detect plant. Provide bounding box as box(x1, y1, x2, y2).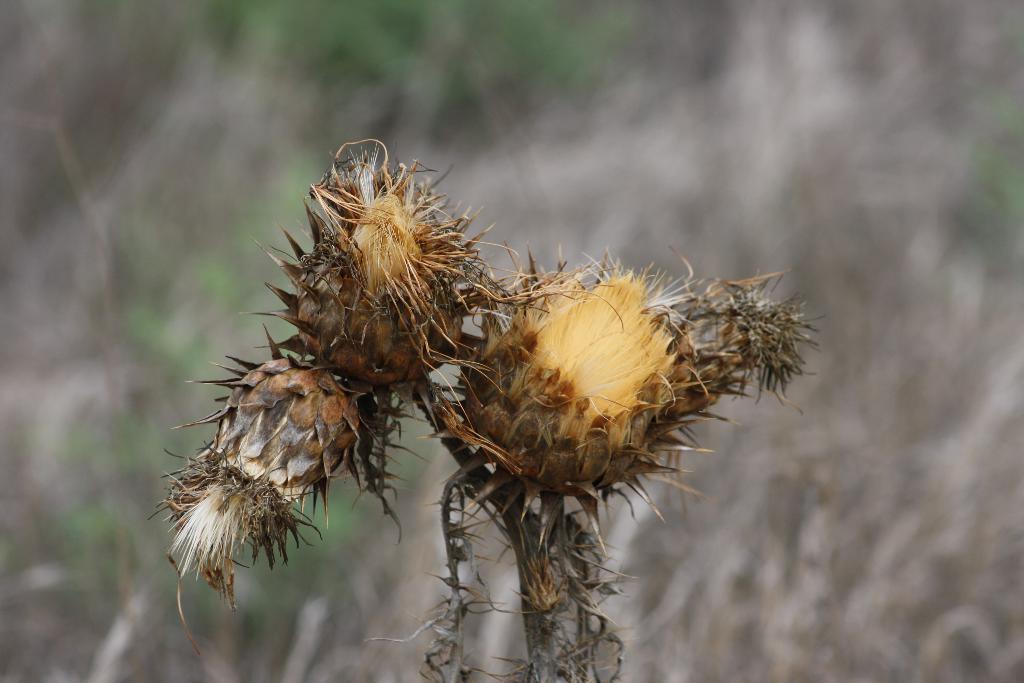
box(144, 135, 830, 682).
